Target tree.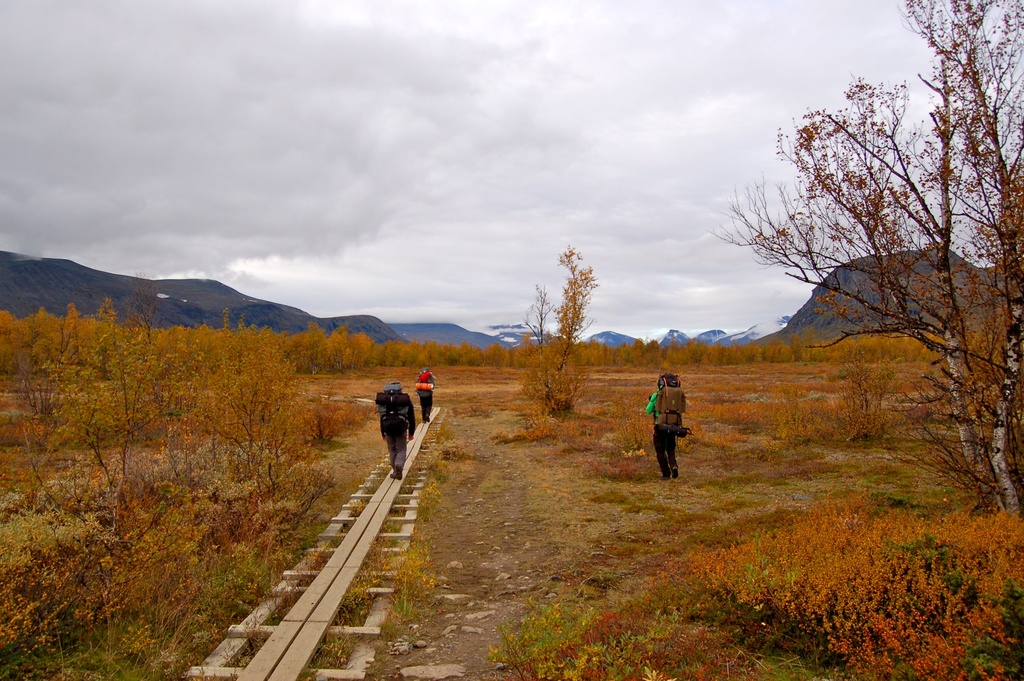
Target region: detection(518, 231, 619, 431).
